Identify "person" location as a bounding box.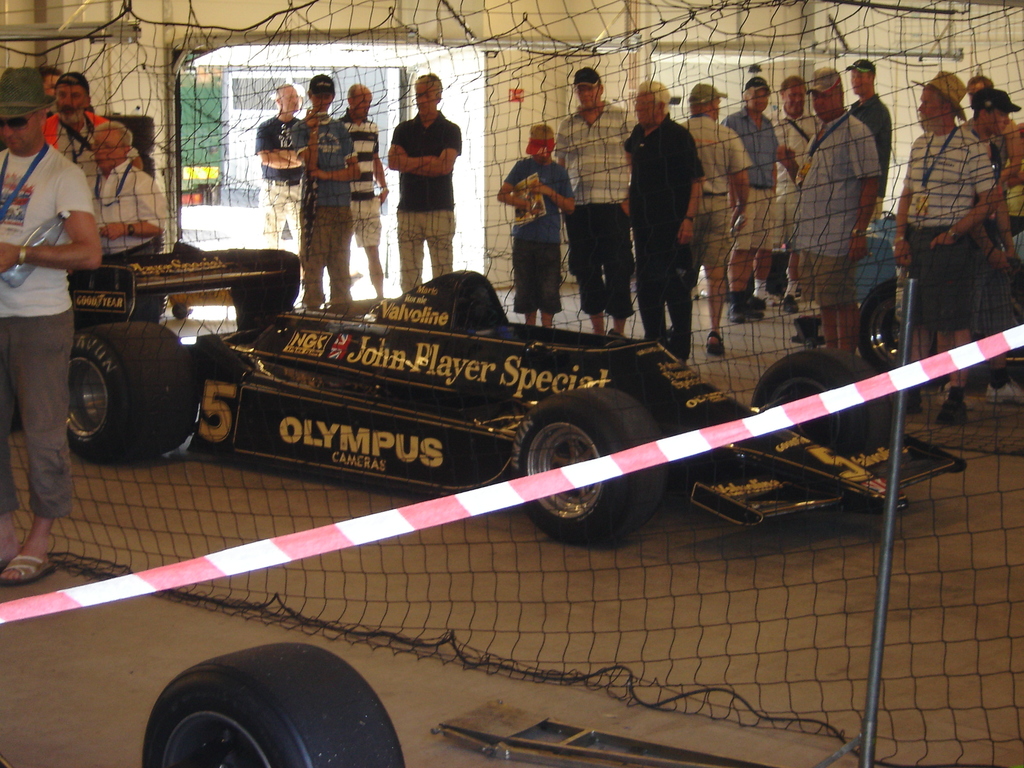
region(252, 82, 304, 252).
